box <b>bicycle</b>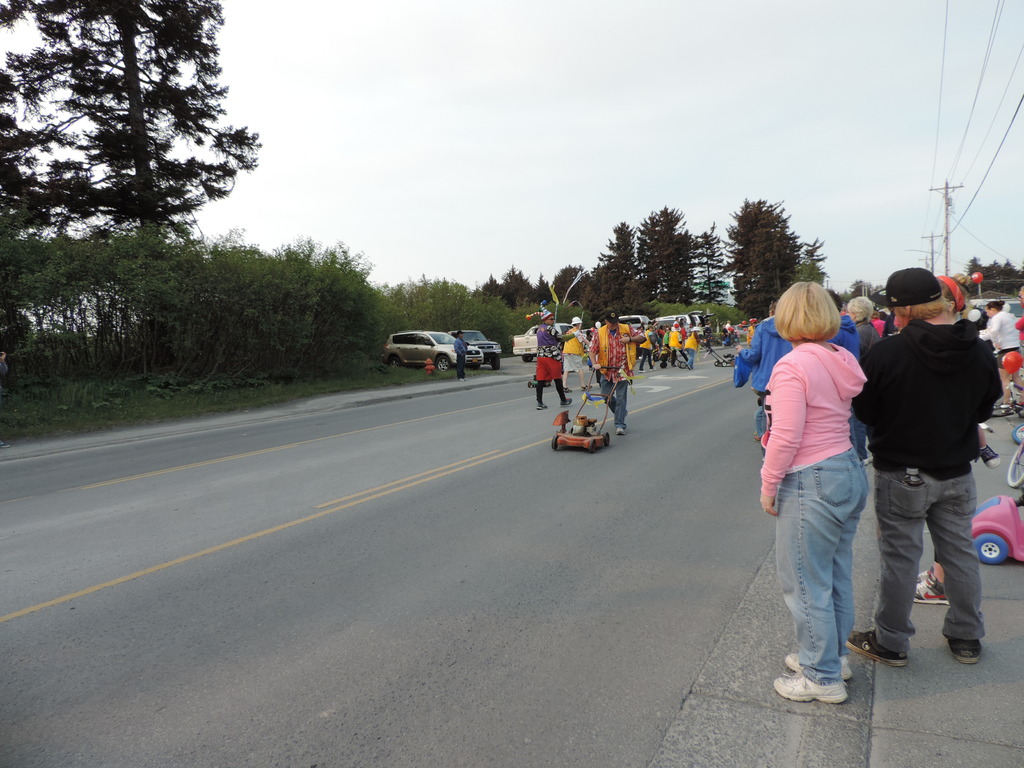
<box>1008,438,1023,493</box>
